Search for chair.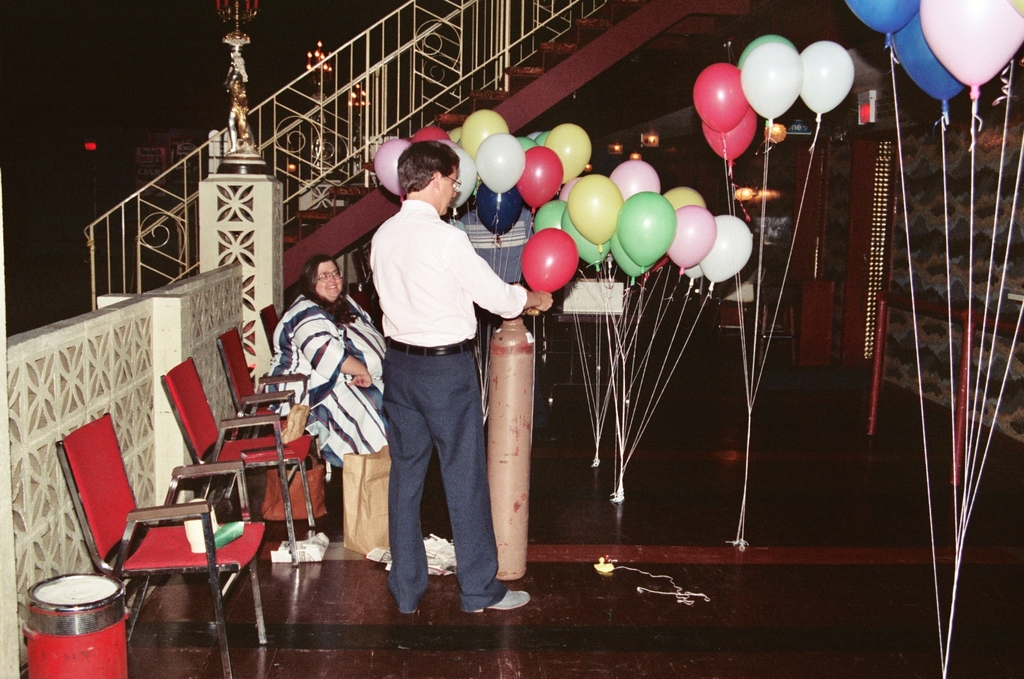
Found at 750,265,799,365.
